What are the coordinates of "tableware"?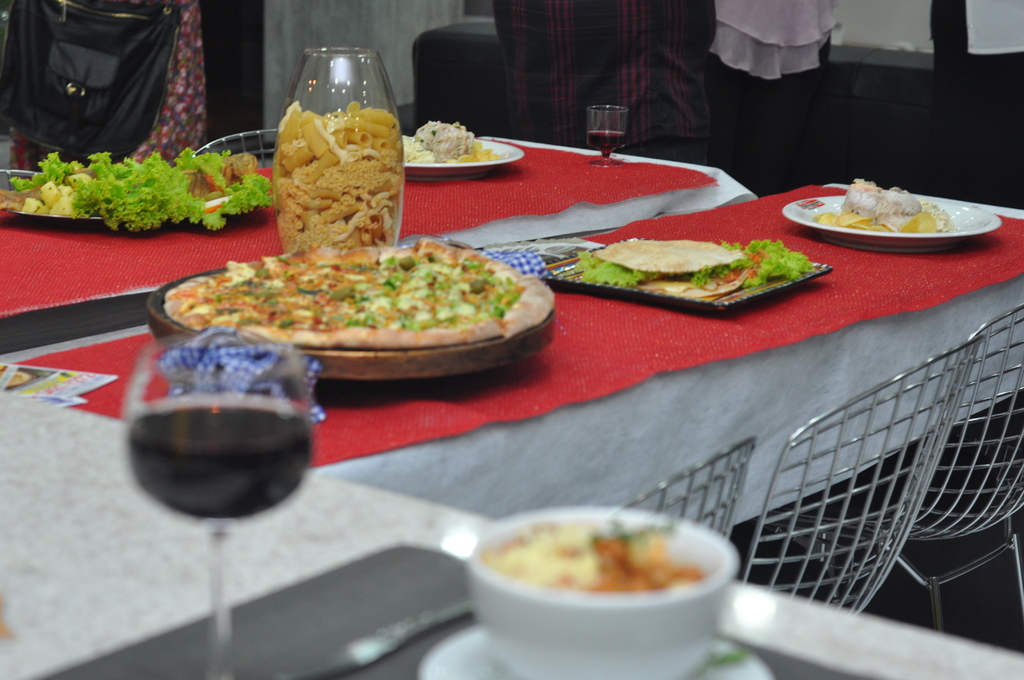
region(785, 177, 1002, 249).
